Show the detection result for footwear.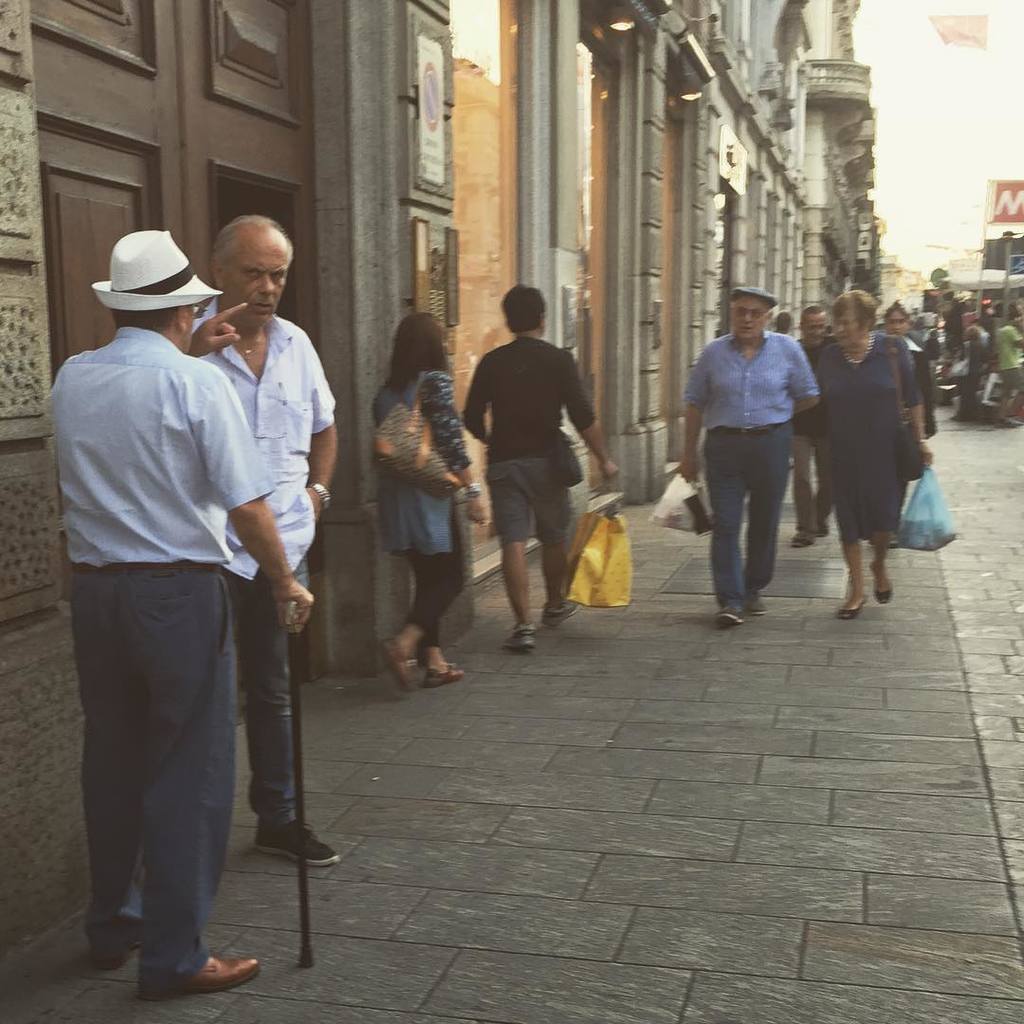
x1=96, y1=936, x2=144, y2=968.
